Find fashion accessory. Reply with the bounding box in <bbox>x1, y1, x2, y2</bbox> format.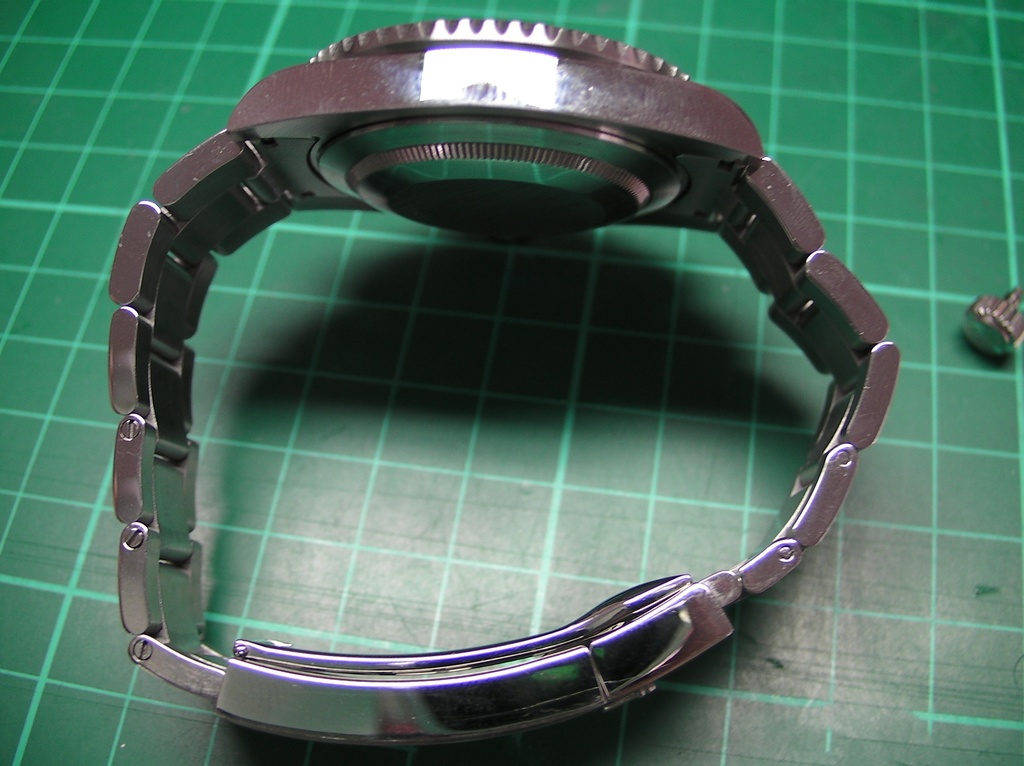
<bbox>111, 15, 904, 751</bbox>.
